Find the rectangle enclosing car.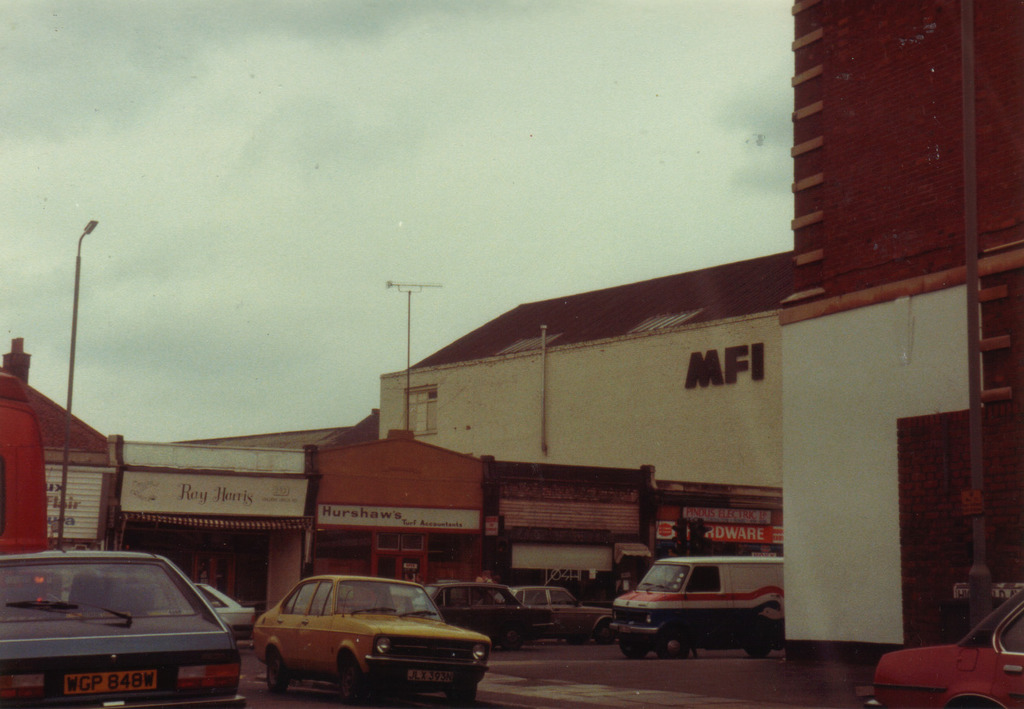
detection(860, 585, 1023, 708).
